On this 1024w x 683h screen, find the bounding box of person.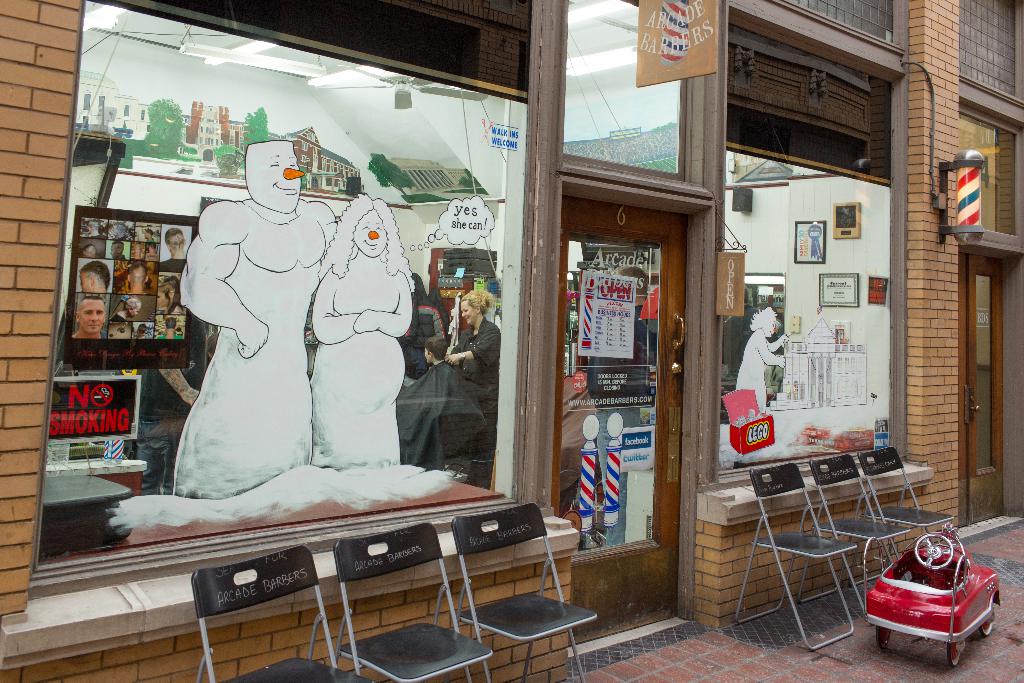
Bounding box: (111, 240, 125, 259).
